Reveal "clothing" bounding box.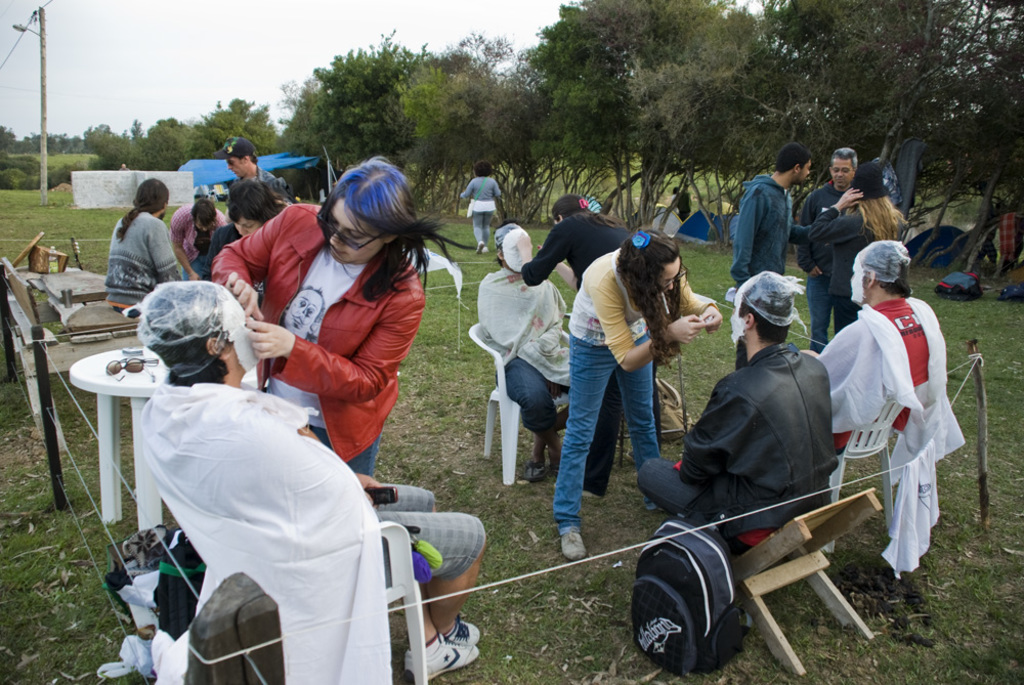
Revealed: 836,258,957,575.
